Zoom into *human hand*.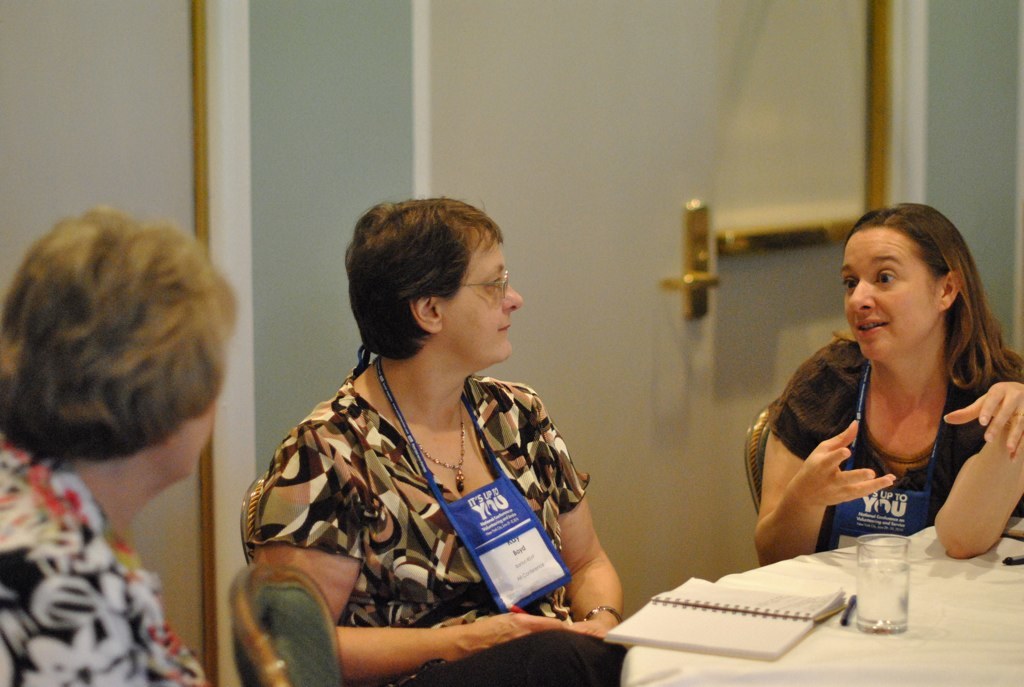
Zoom target: x1=941, y1=379, x2=1023, y2=464.
